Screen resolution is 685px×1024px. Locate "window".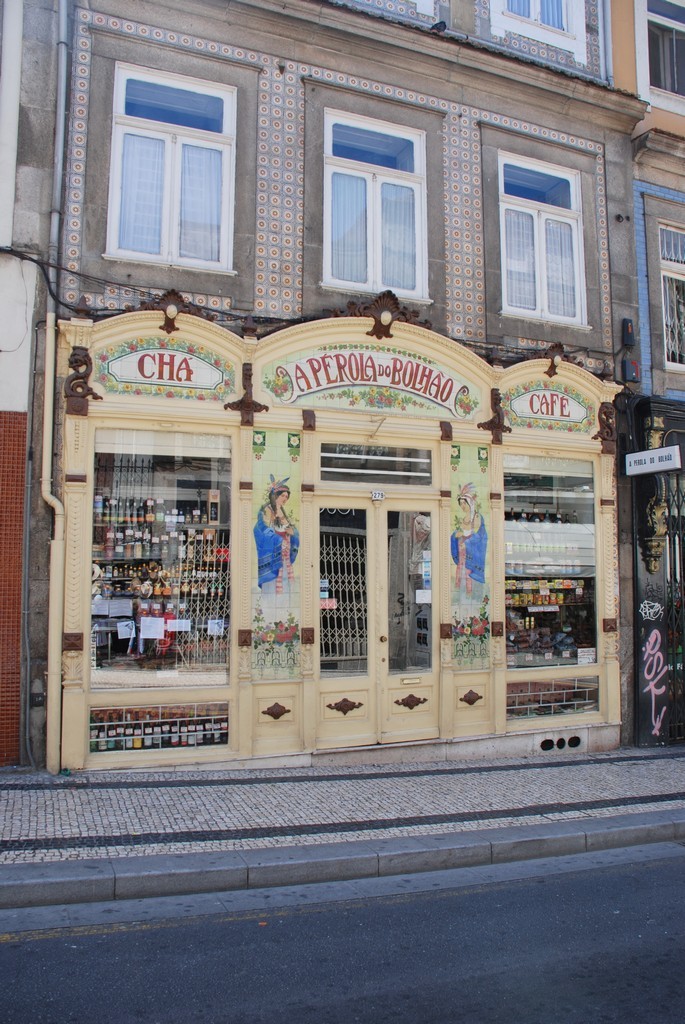
(x1=114, y1=55, x2=255, y2=264).
